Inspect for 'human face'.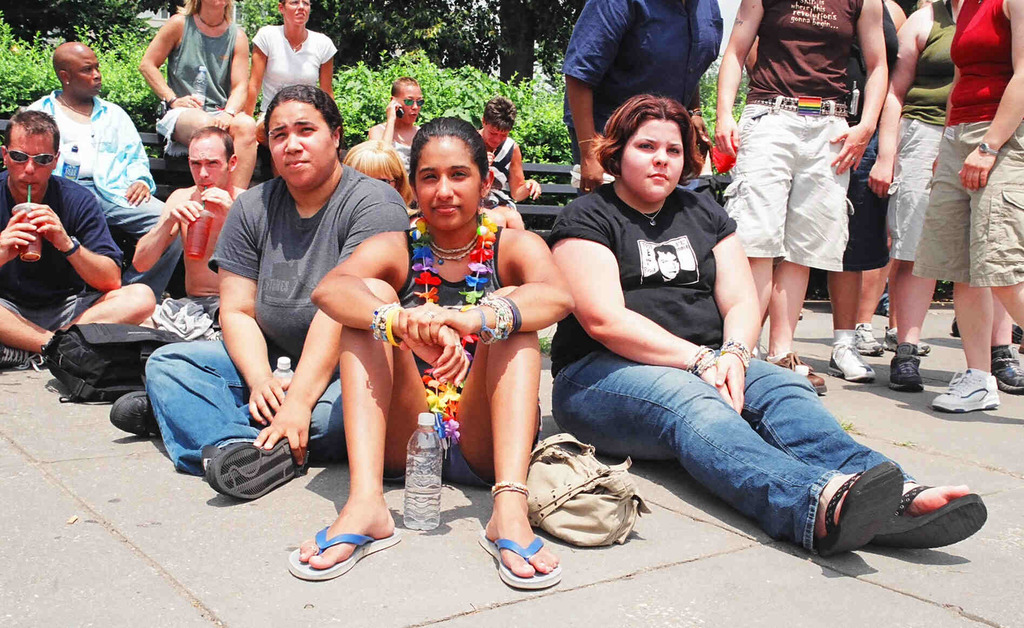
Inspection: [left=283, top=0, right=308, bottom=22].
